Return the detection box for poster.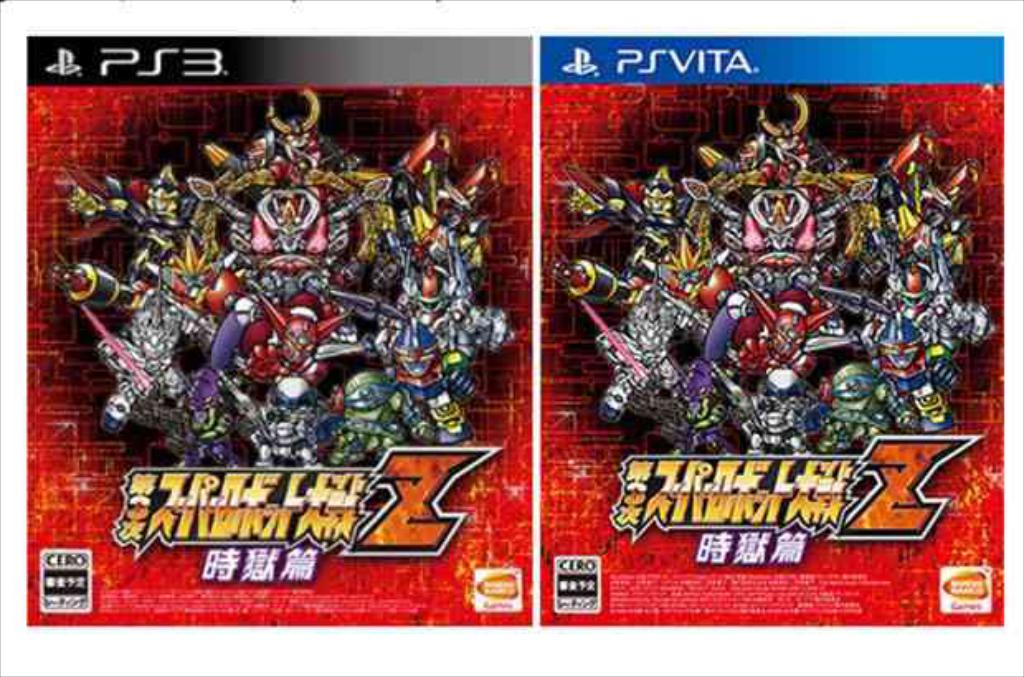
[543,33,1003,623].
